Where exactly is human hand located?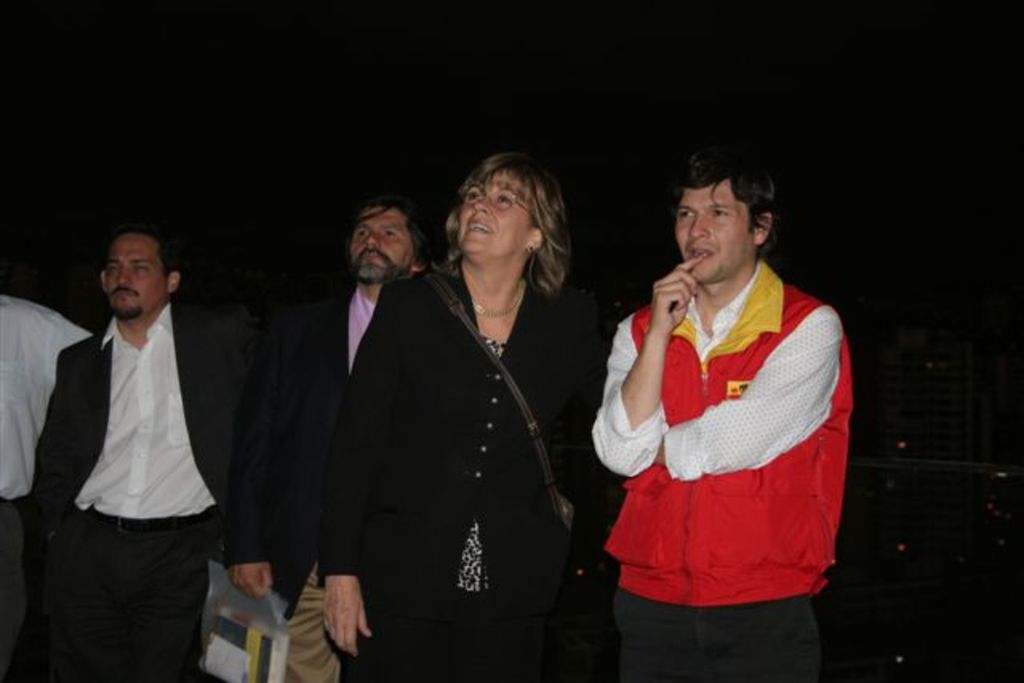
Its bounding box is (654, 254, 704, 336).
